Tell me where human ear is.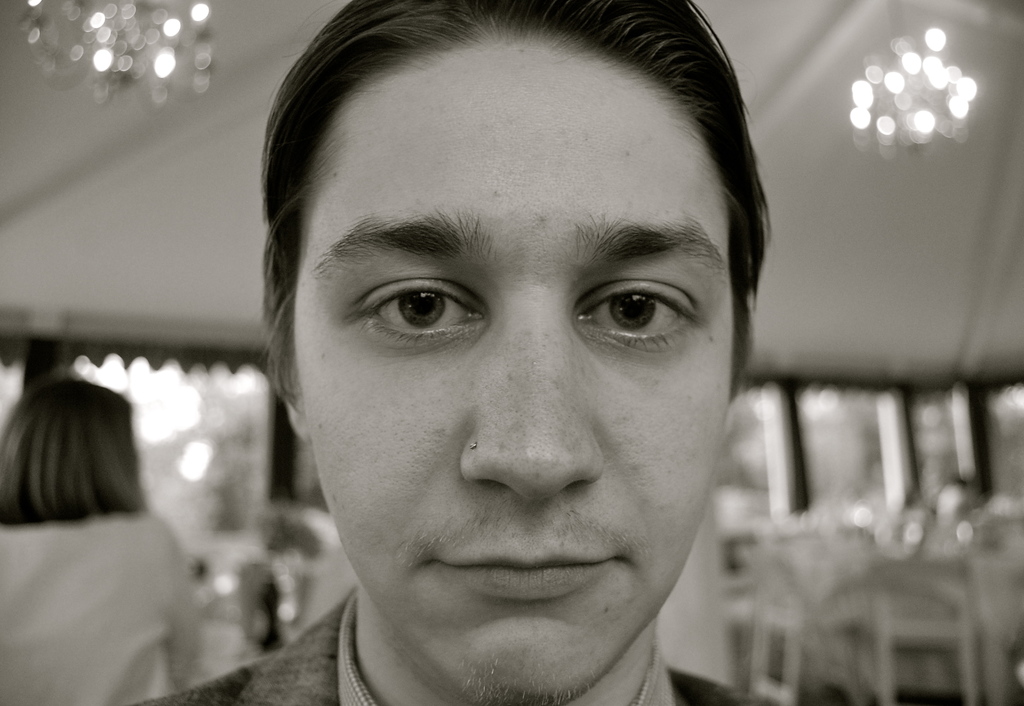
human ear is at x1=287, y1=383, x2=312, y2=443.
